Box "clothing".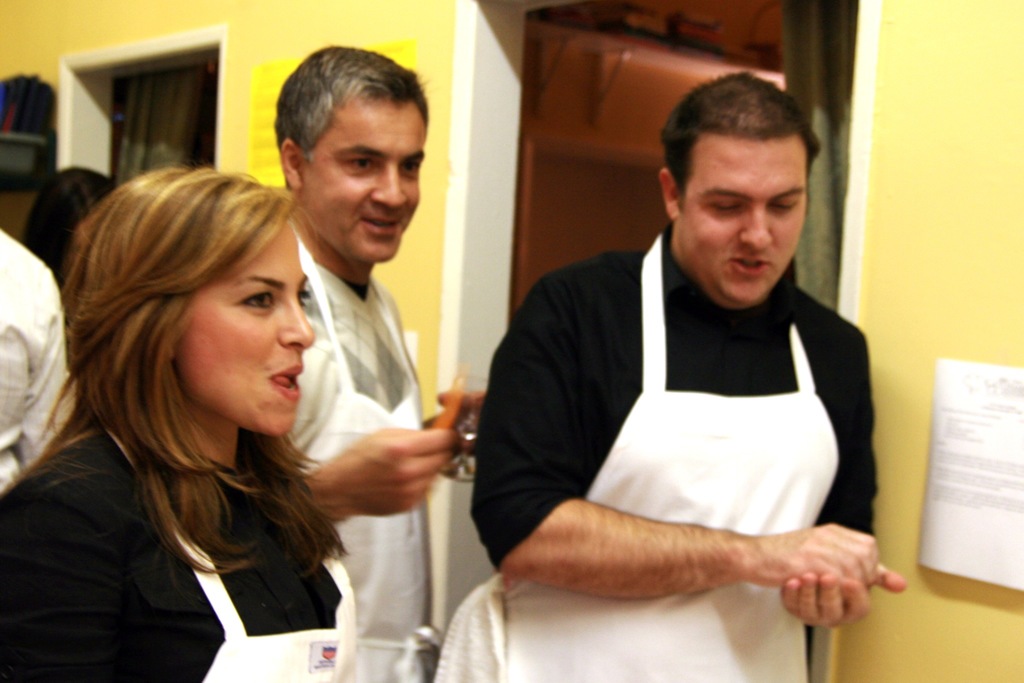
<region>0, 222, 64, 500</region>.
